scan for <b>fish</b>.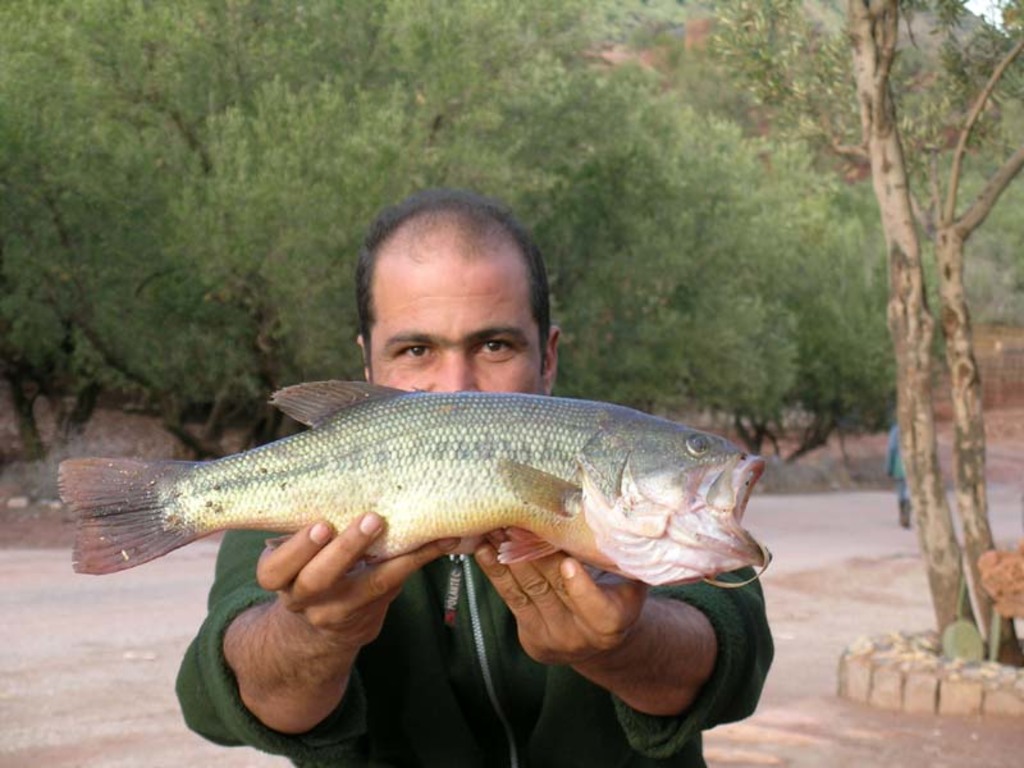
Scan result: pyautogui.locateOnScreen(41, 379, 785, 678).
